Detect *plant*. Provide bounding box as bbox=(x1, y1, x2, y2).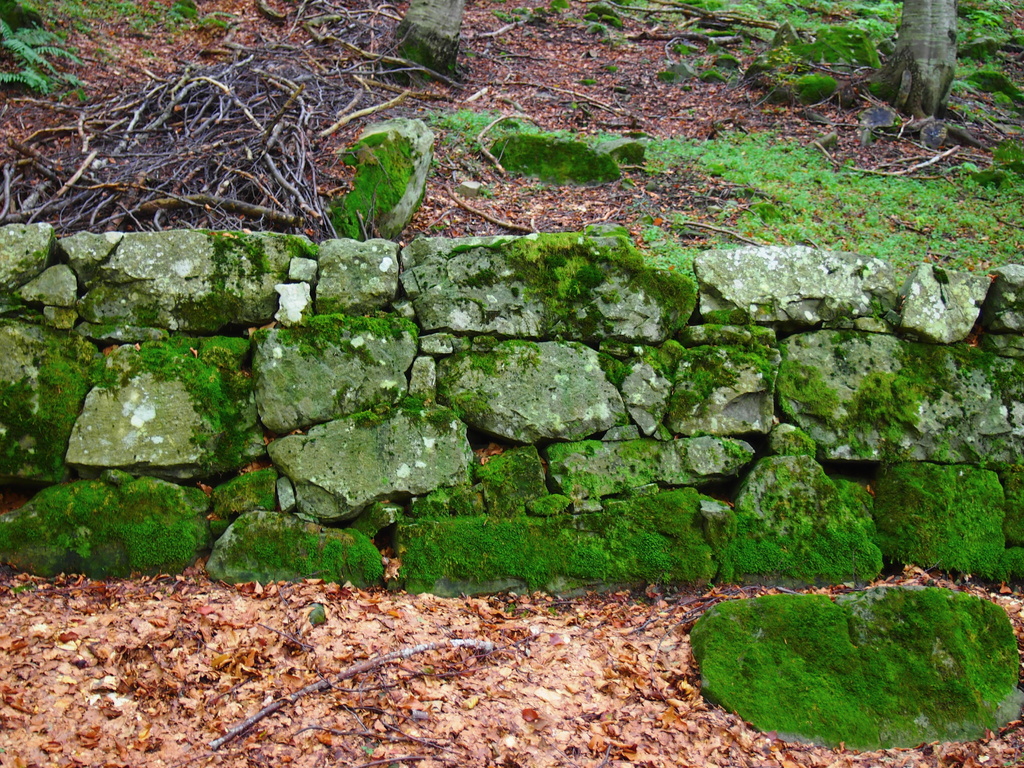
bbox=(532, 124, 620, 148).
